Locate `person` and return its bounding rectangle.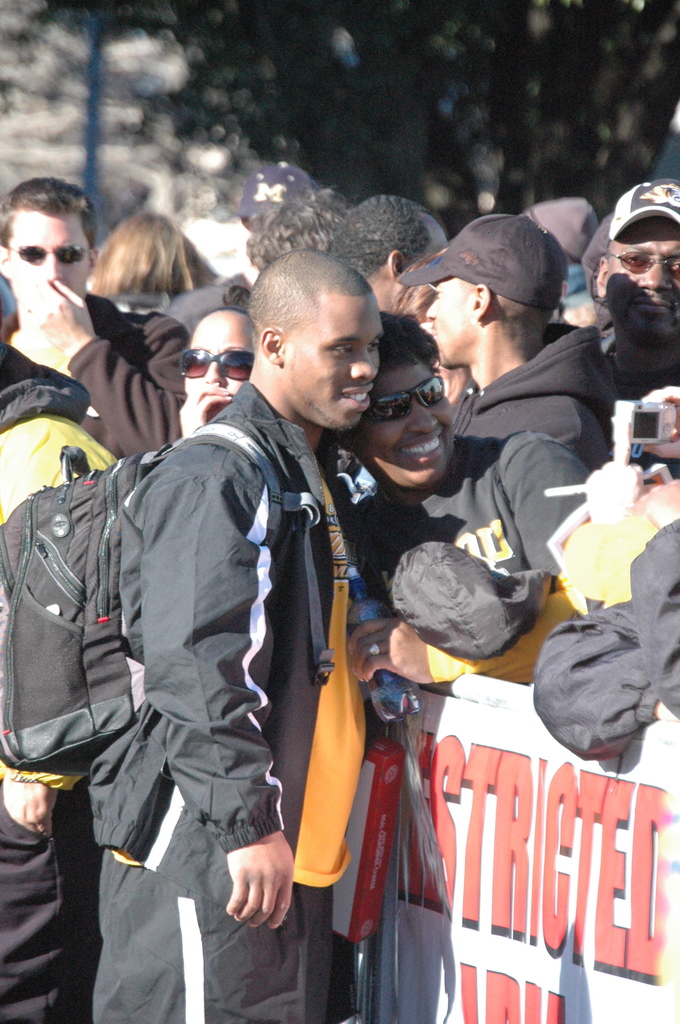
bbox=[62, 250, 386, 1020].
